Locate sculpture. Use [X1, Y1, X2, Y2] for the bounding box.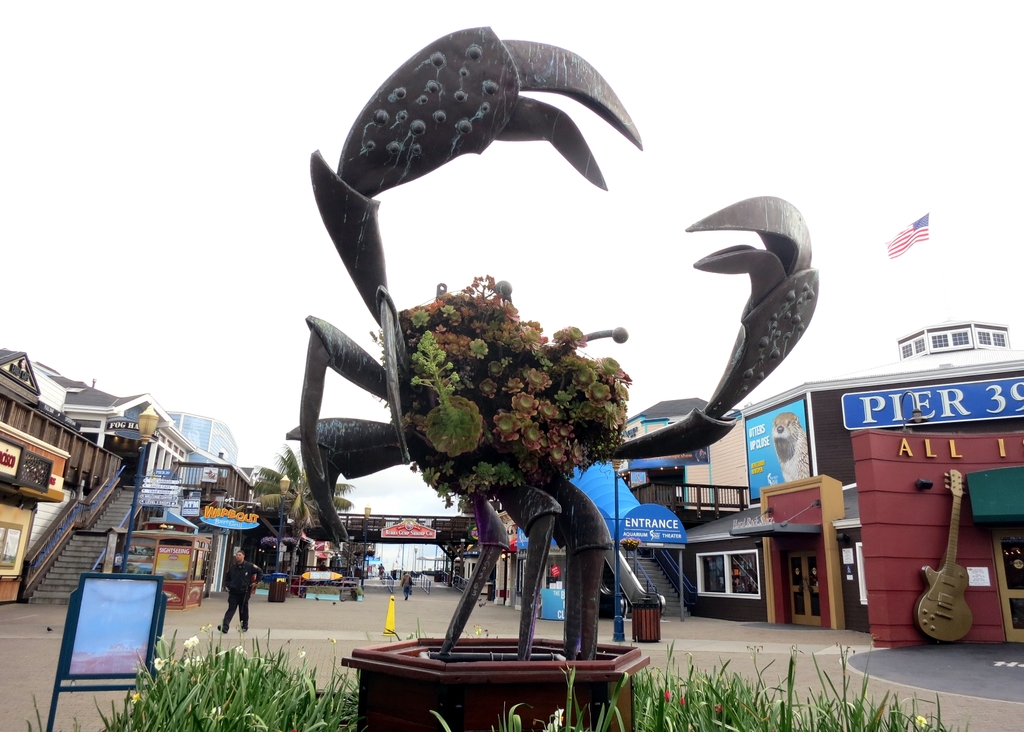
[299, 36, 768, 704].
